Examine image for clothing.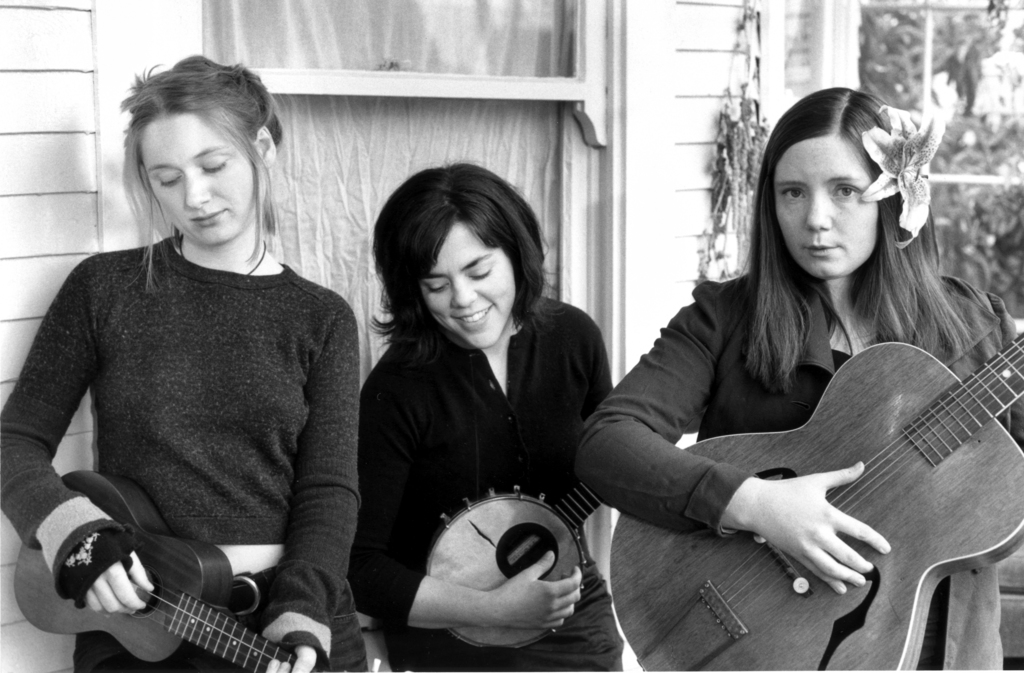
Examination result: bbox=(570, 264, 1023, 672).
